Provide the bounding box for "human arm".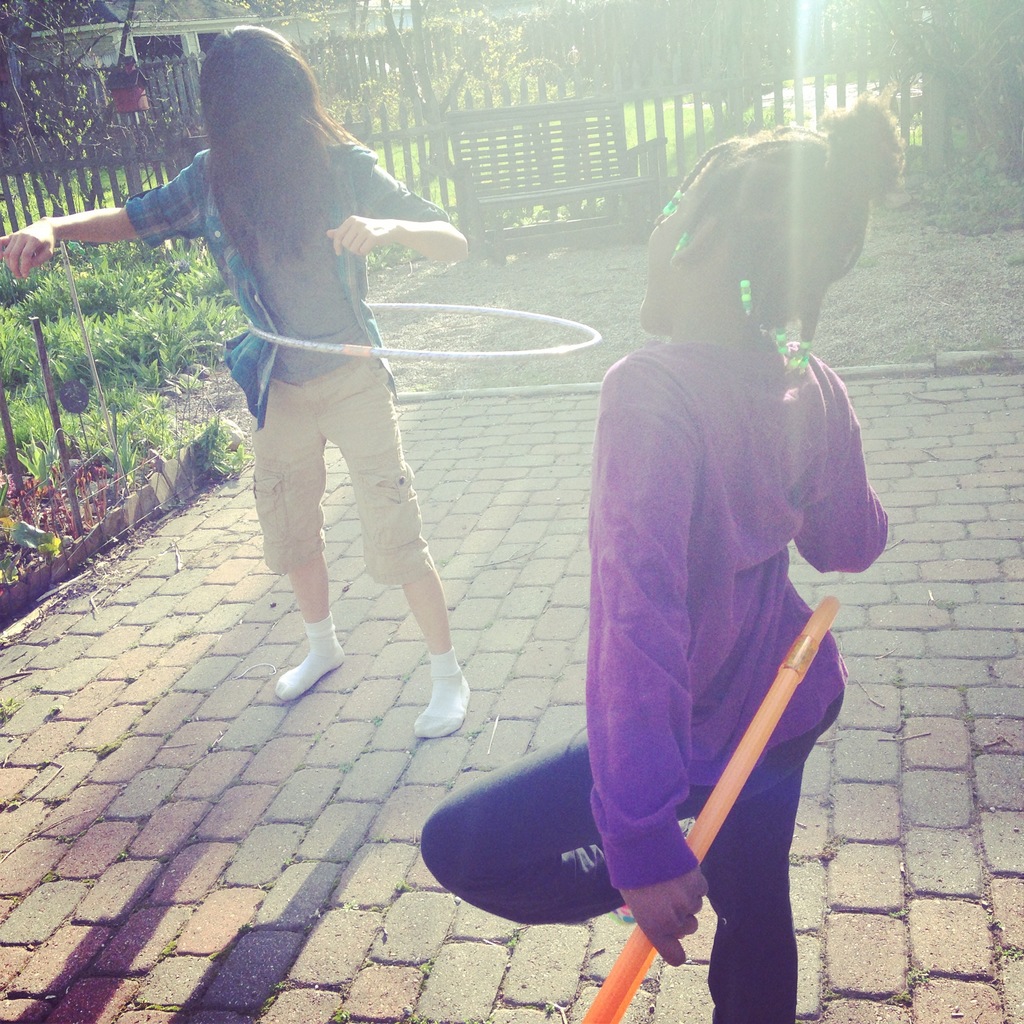
detection(589, 349, 715, 970).
